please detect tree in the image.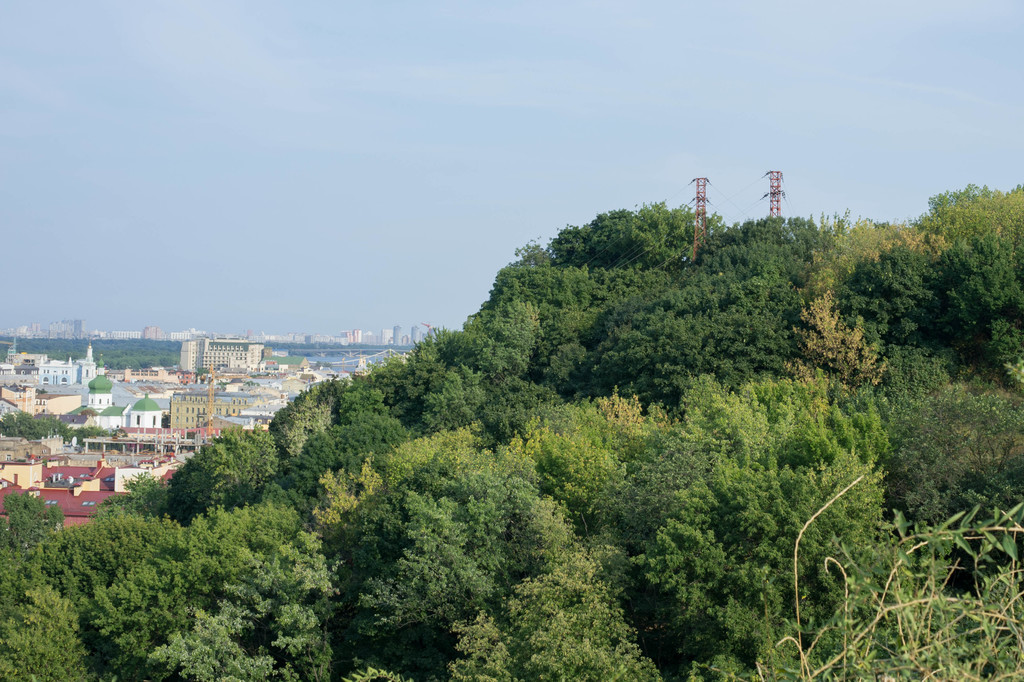
box=[751, 477, 1021, 681].
